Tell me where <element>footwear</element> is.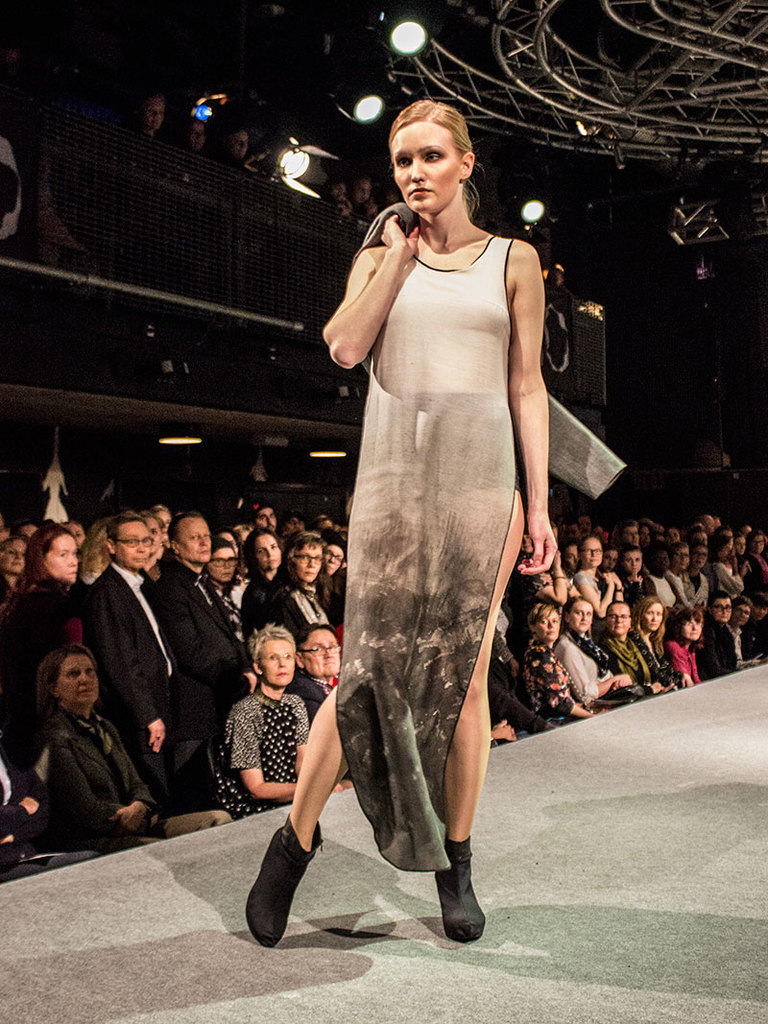
<element>footwear</element> is at (246,814,315,950).
